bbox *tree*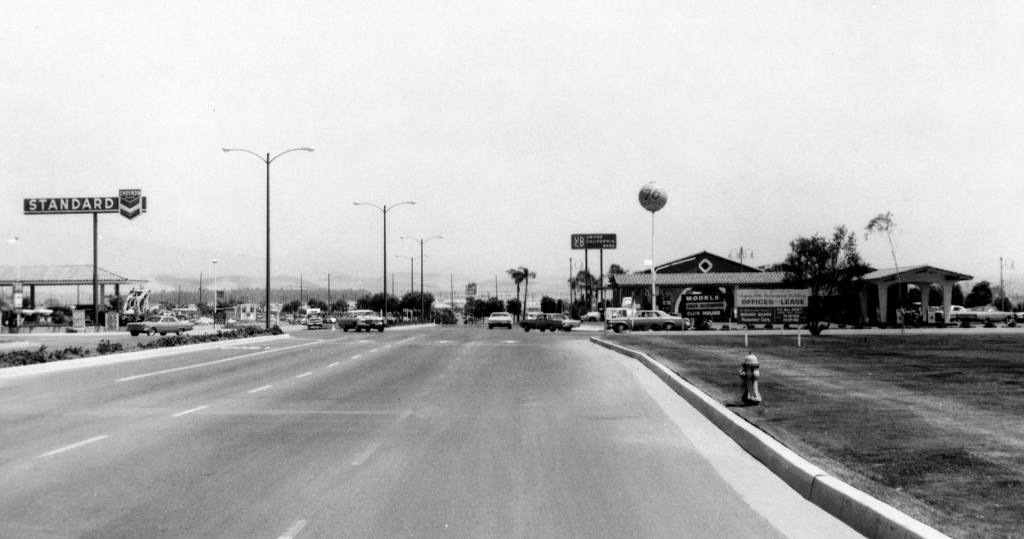
x1=863, y1=209, x2=913, y2=349
